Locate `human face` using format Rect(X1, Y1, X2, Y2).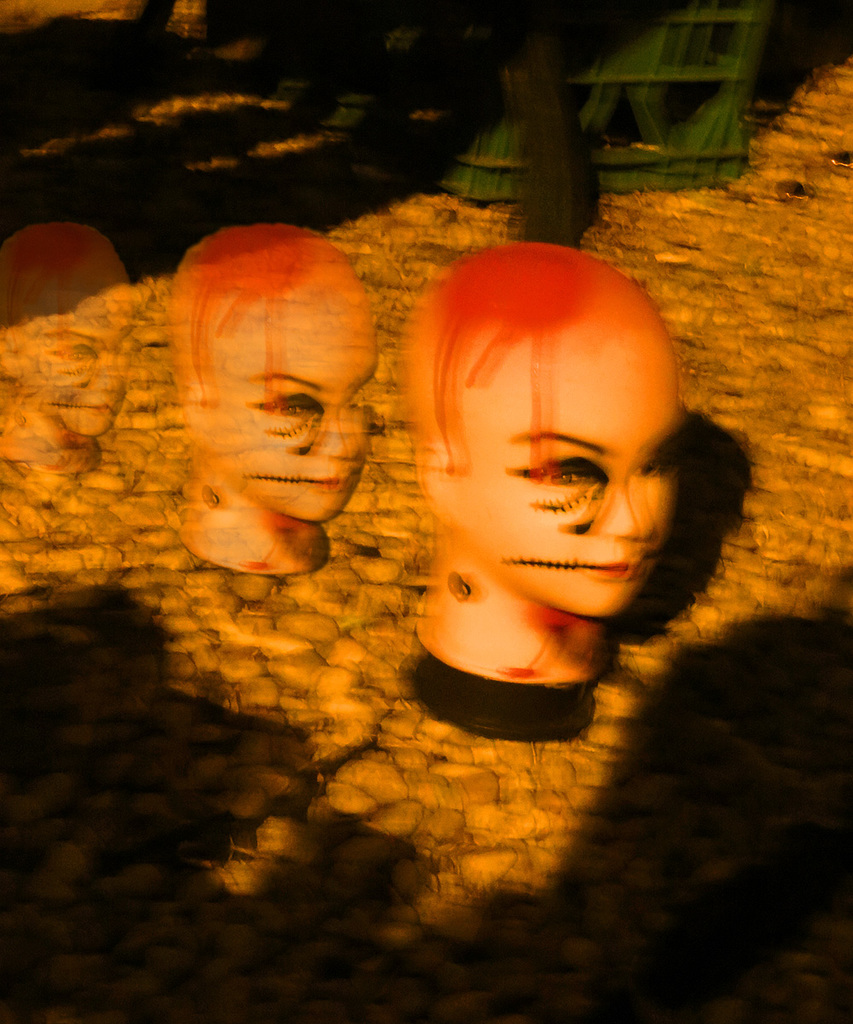
Rect(474, 338, 702, 618).
